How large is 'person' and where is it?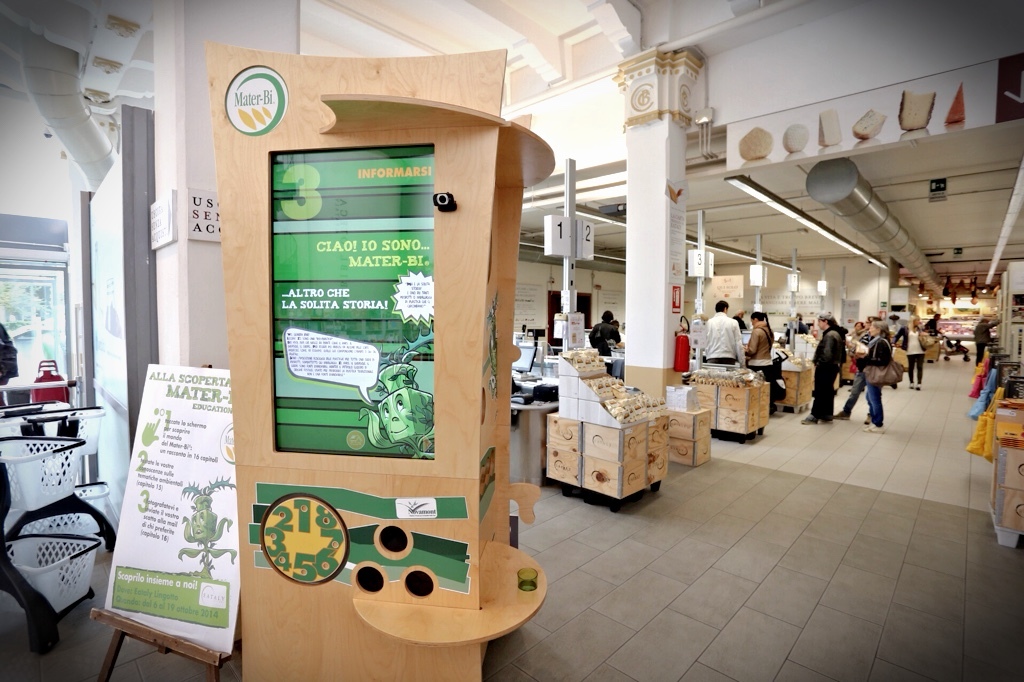
Bounding box: [left=976, top=313, right=999, bottom=368].
